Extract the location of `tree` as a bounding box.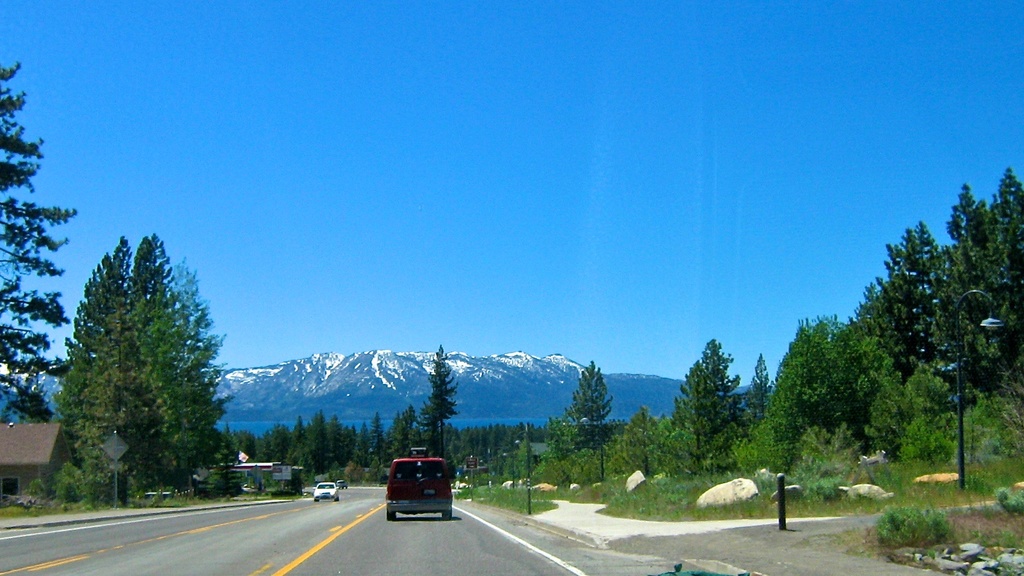
l=845, t=303, r=922, b=456.
